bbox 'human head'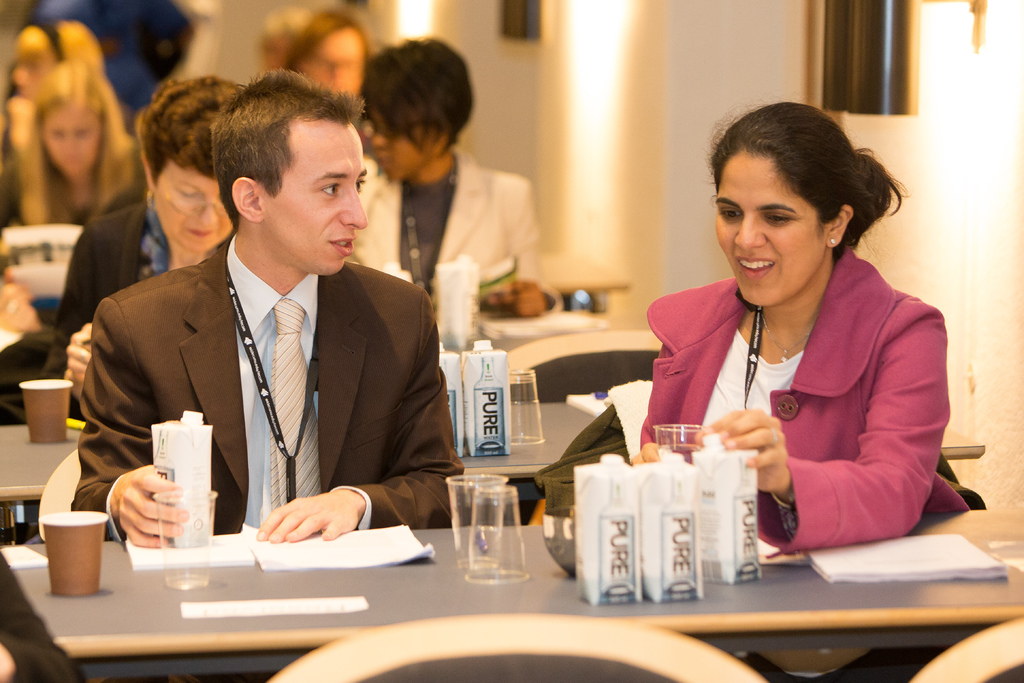
285/12/367/99
